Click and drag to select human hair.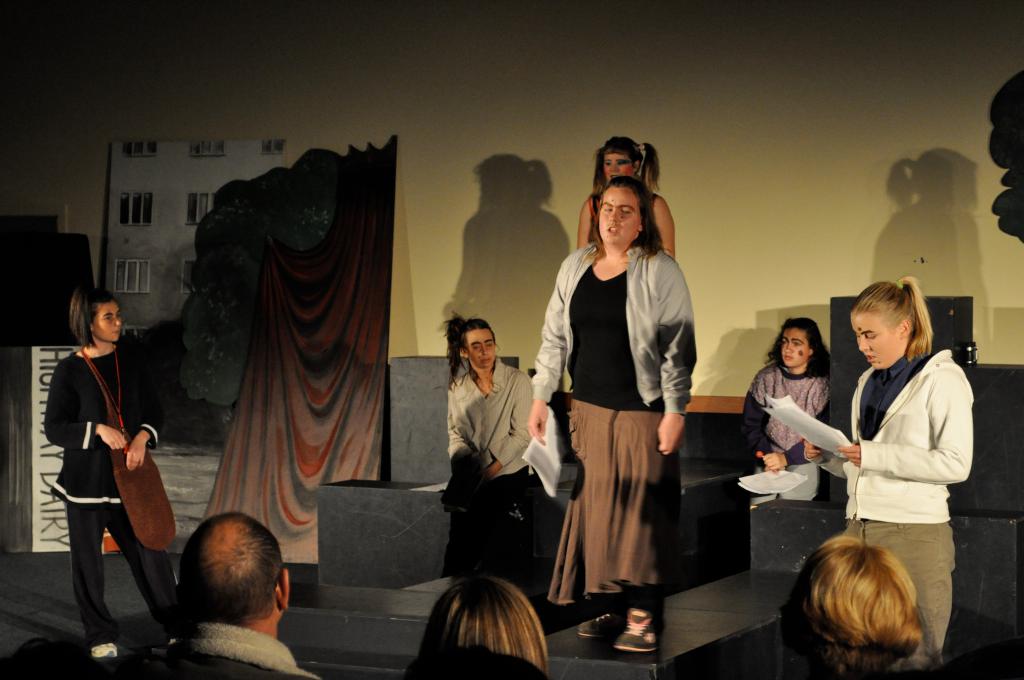
Selection: [left=763, top=315, right=845, bottom=378].
